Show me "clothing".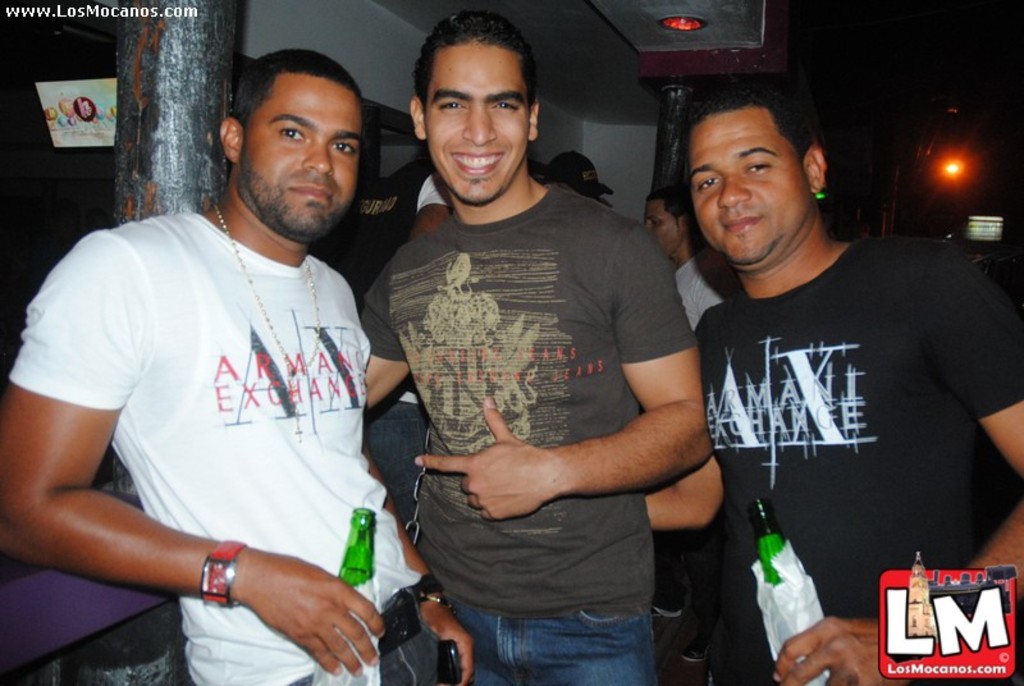
"clothing" is here: Rect(355, 183, 703, 685).
